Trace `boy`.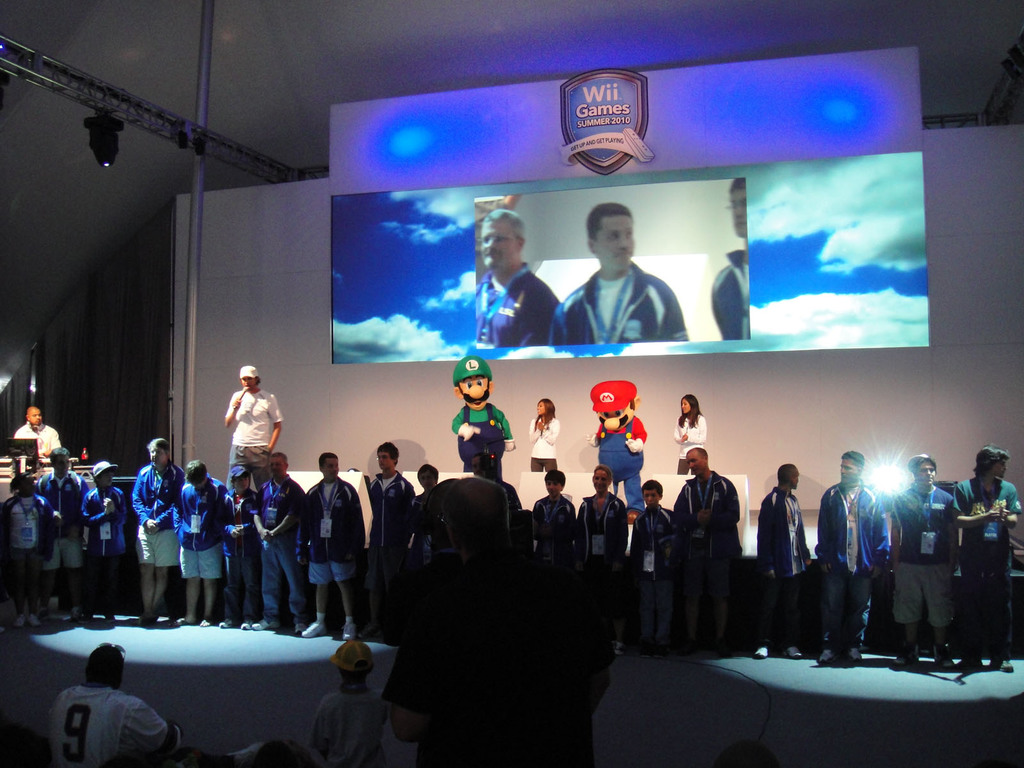
Traced to 81,460,124,621.
